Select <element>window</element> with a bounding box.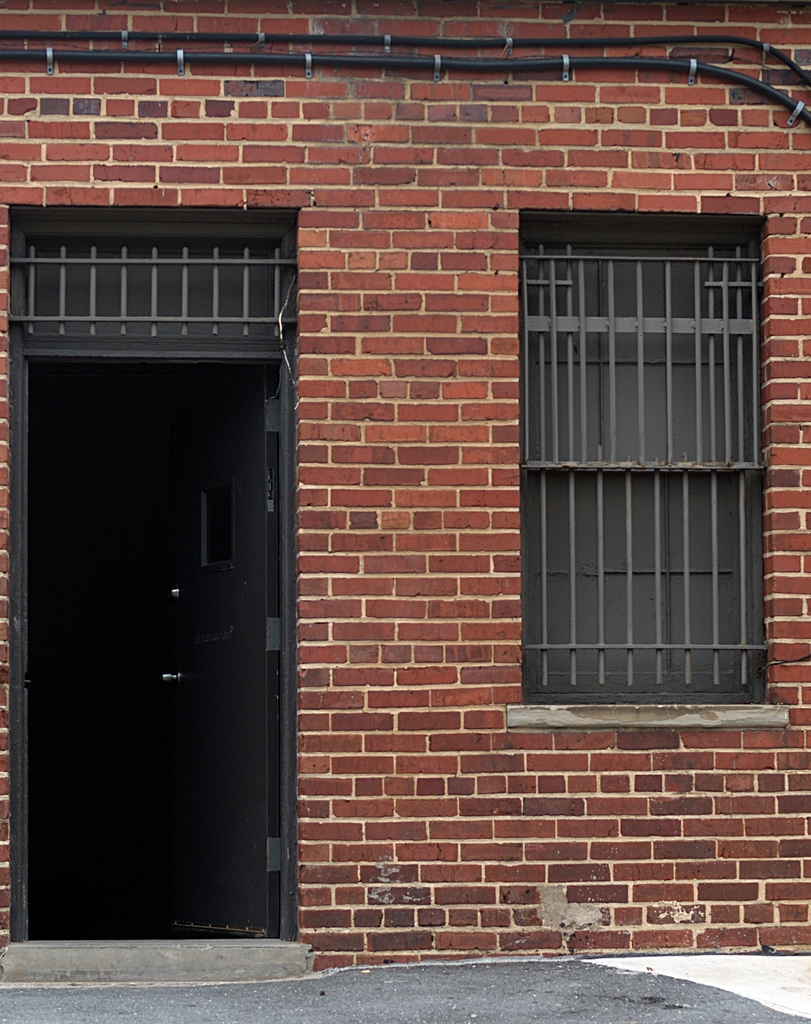
(513,164,782,745).
